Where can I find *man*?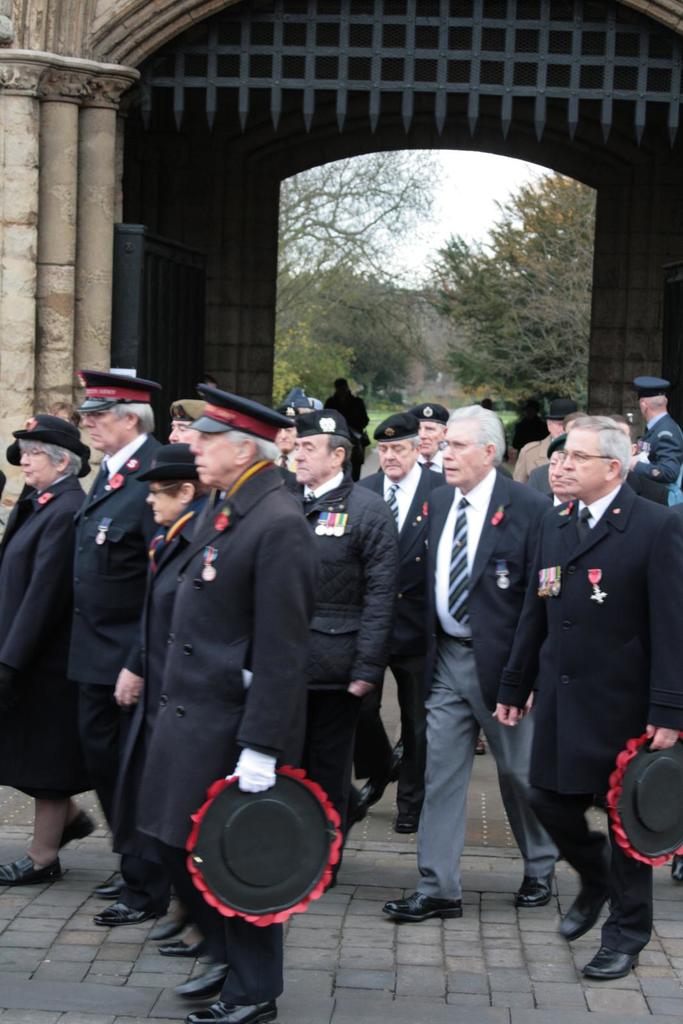
You can find it at 141:378:311:1023.
